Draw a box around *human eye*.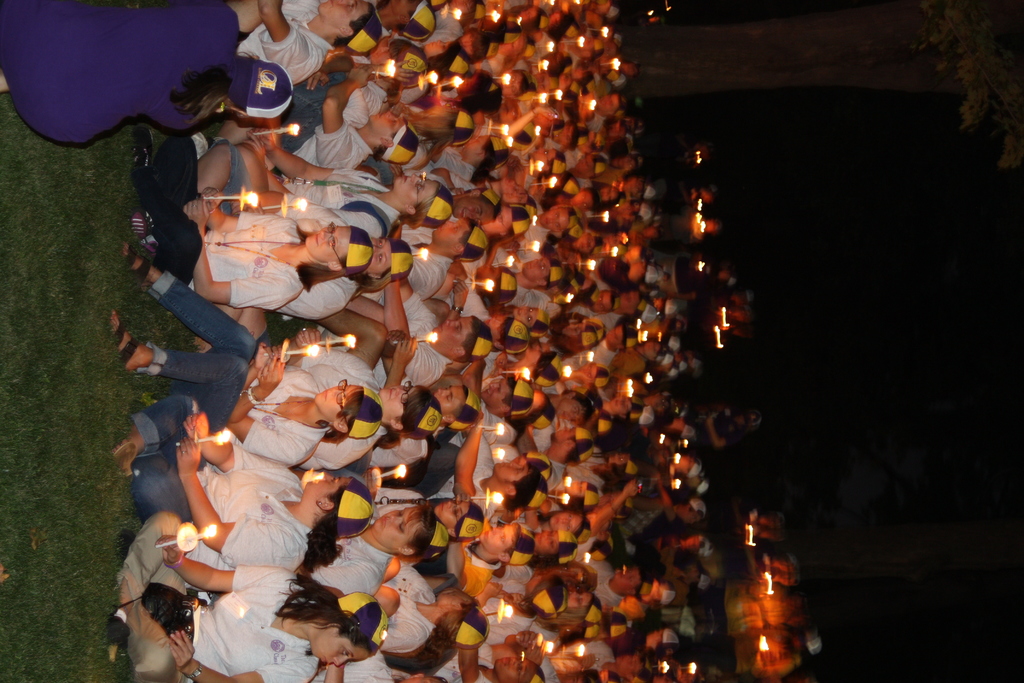
left=545, top=541, right=556, bottom=547.
